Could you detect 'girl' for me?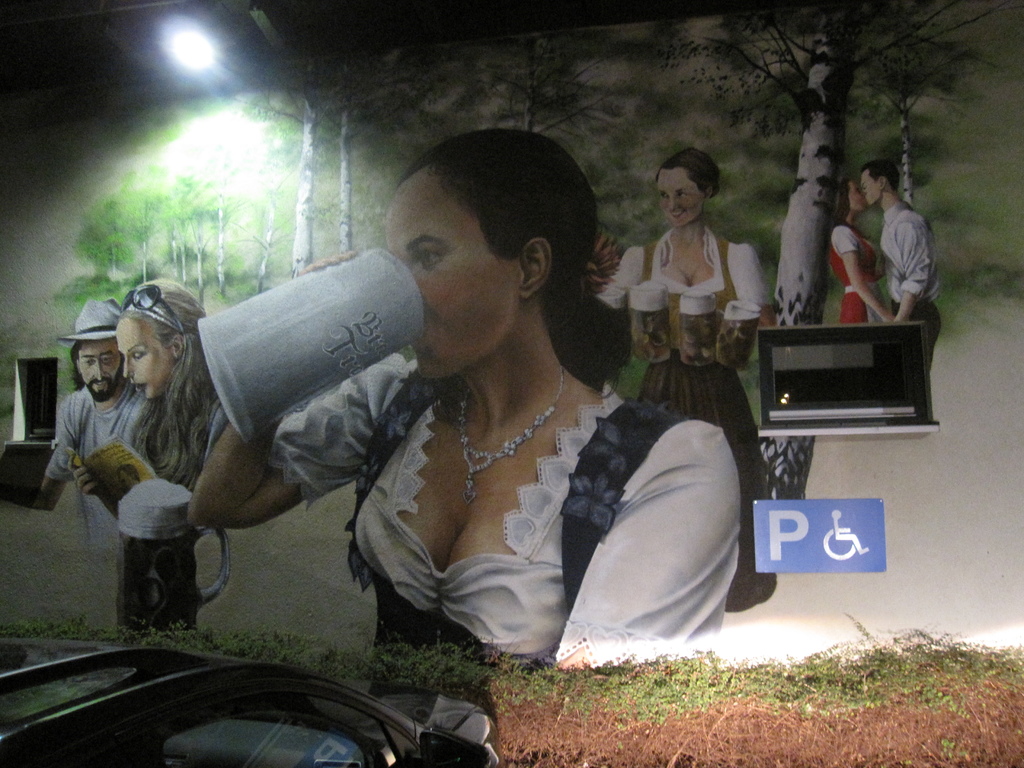
Detection result: (74, 278, 225, 523).
